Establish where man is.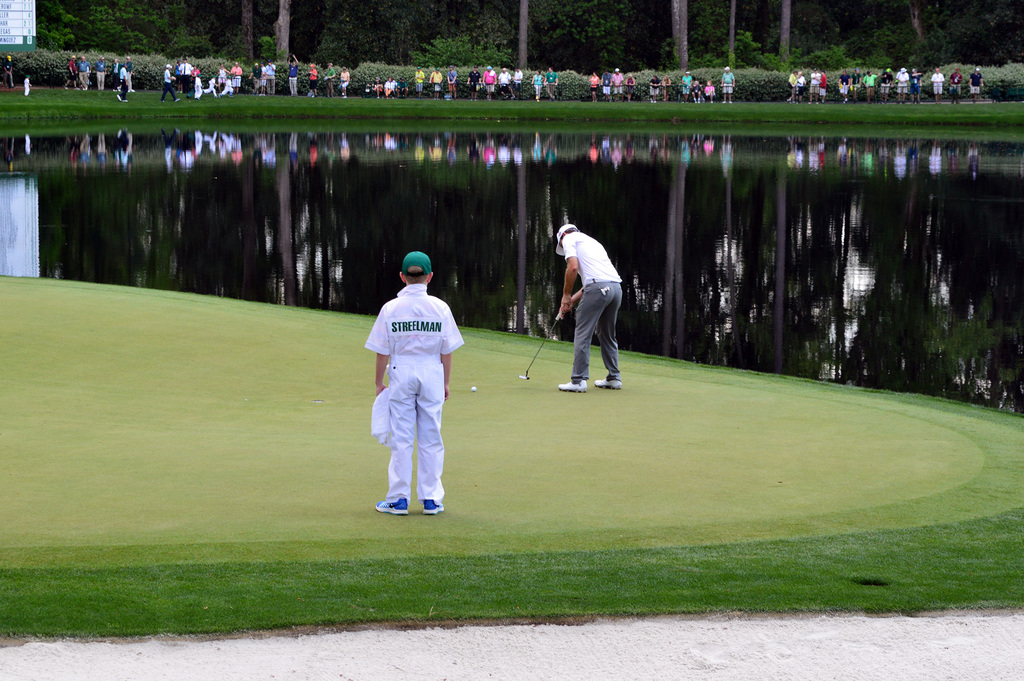
Established at [324,63,337,97].
